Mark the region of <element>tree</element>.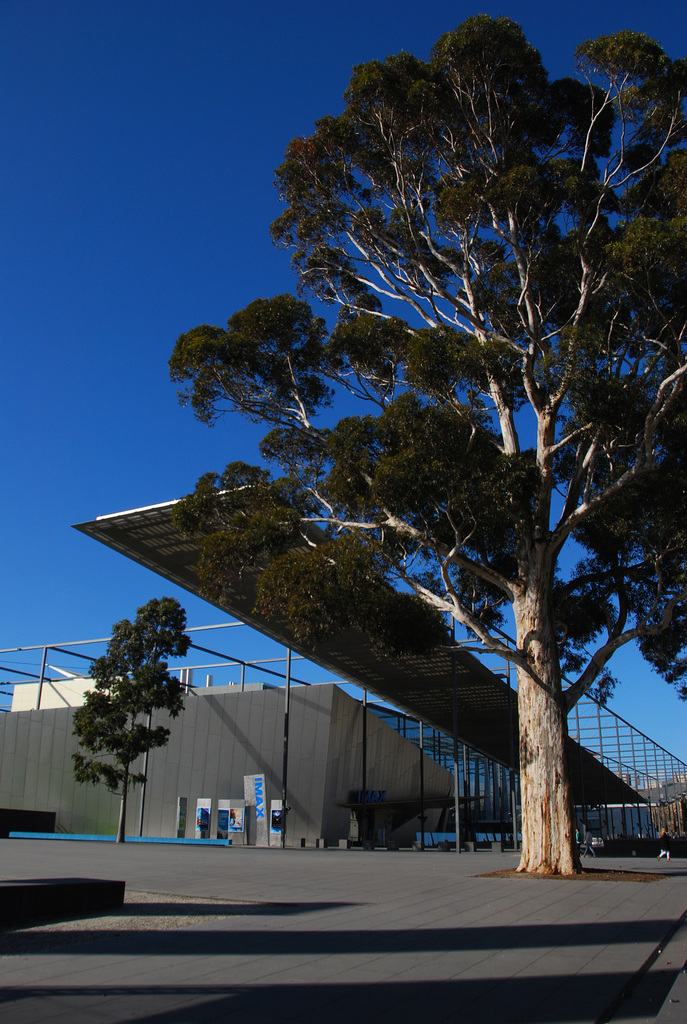
Region: [74,596,196,844].
